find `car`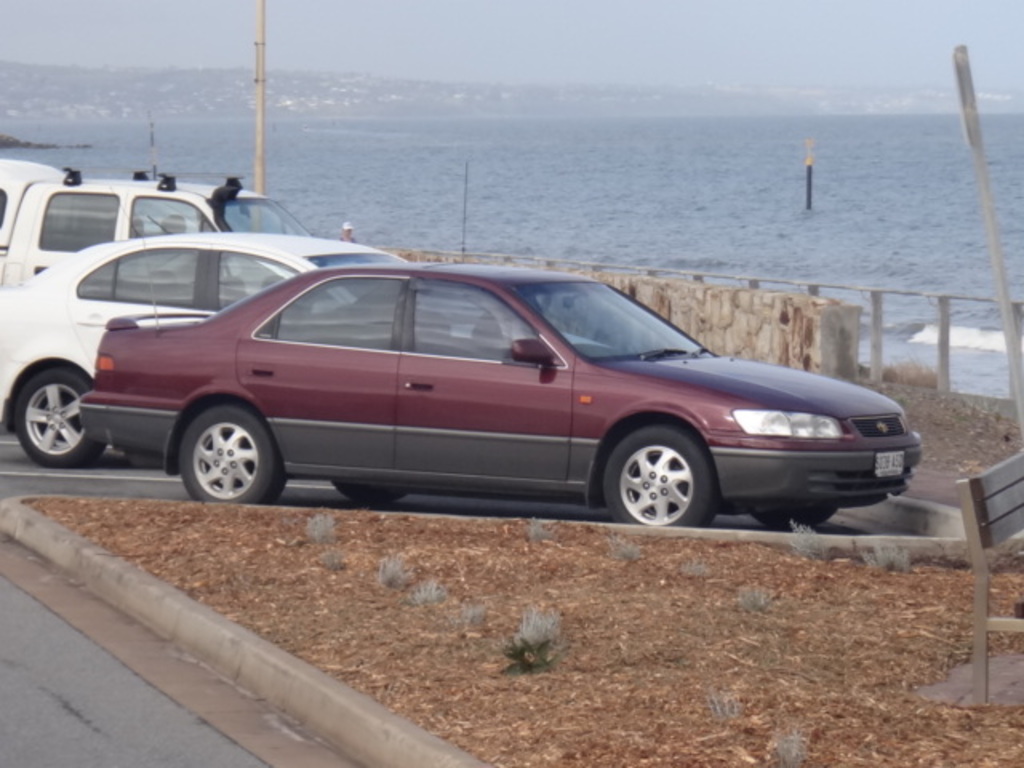
locate(0, 227, 606, 467)
